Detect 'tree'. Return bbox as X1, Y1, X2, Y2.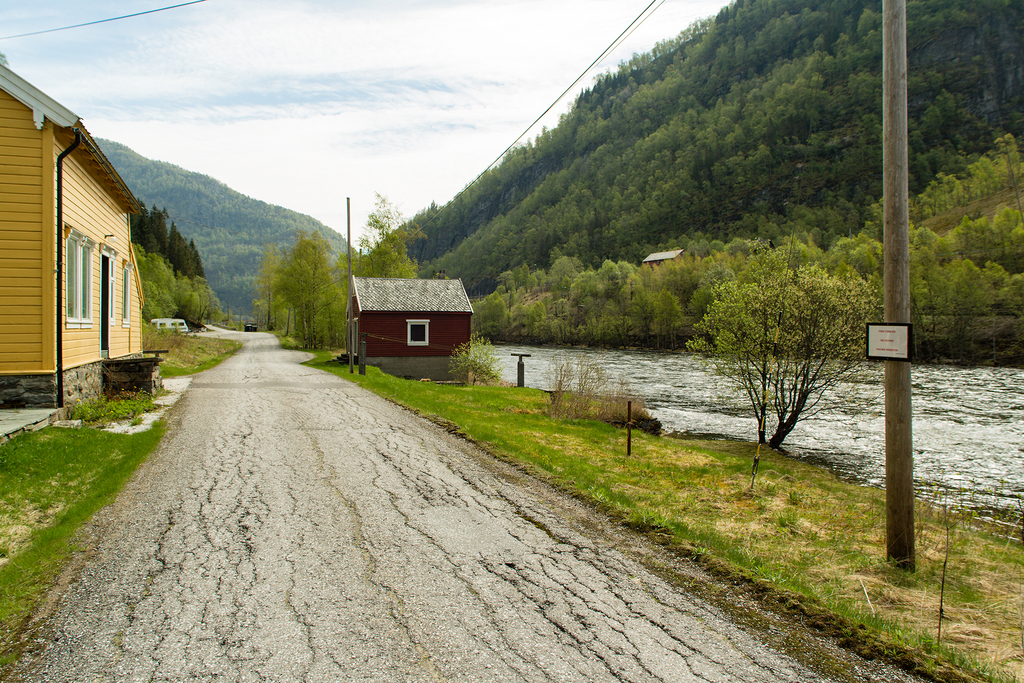
694, 235, 745, 306.
